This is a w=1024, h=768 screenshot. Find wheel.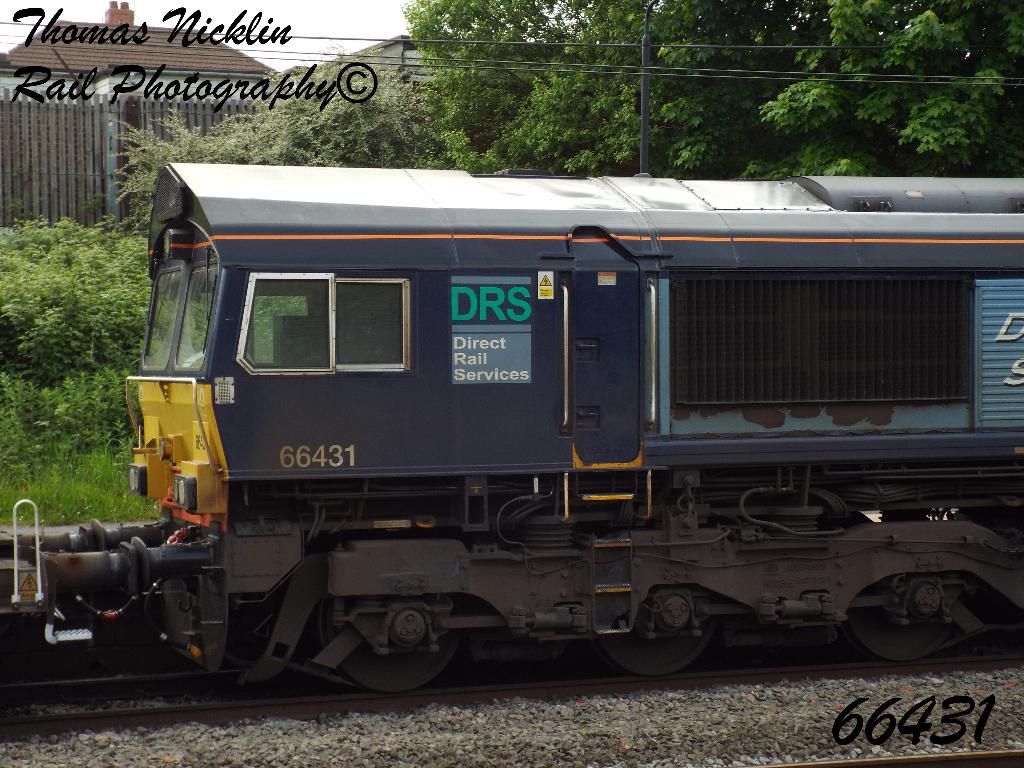
Bounding box: (602, 631, 721, 685).
